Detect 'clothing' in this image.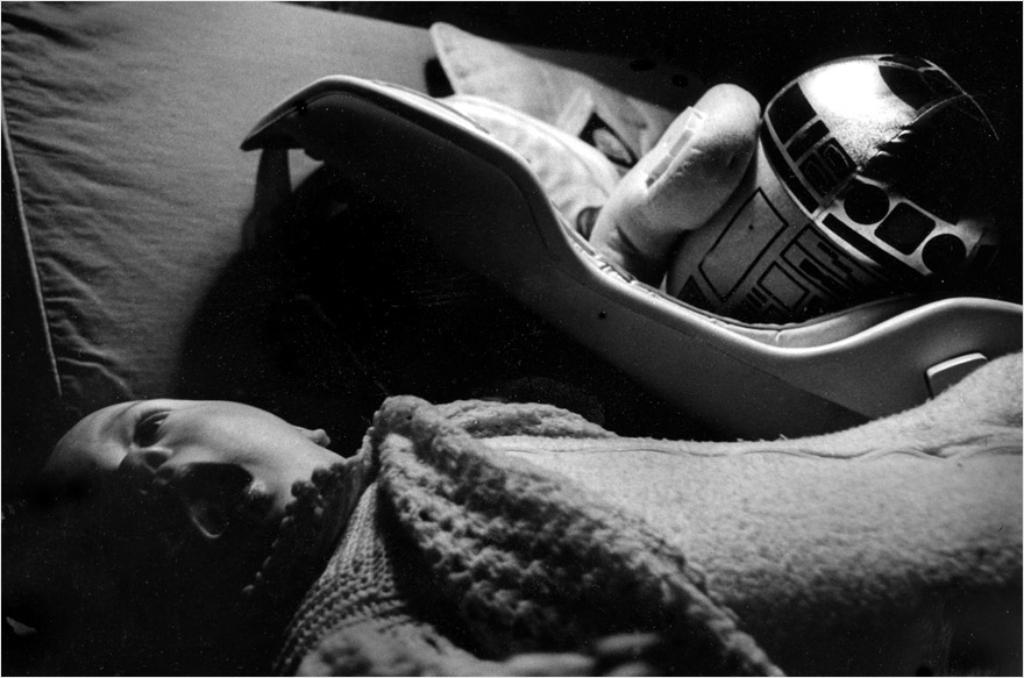
Detection: (258, 393, 1023, 677).
